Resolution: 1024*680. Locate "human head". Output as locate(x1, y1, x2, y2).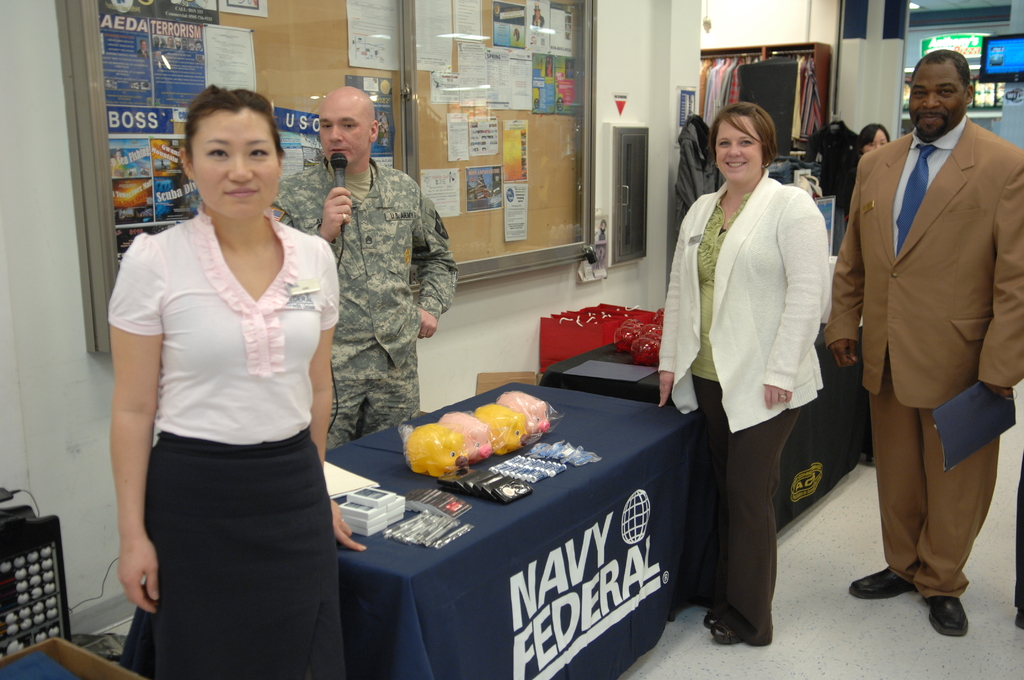
locate(714, 99, 779, 184).
